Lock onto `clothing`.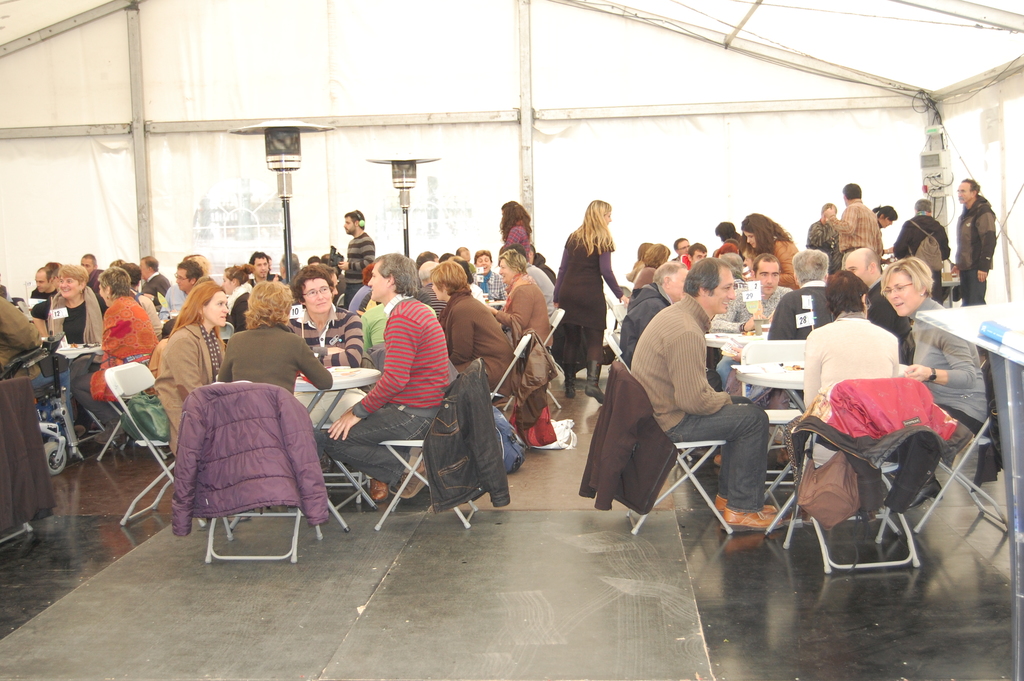
Locked: region(342, 233, 376, 307).
